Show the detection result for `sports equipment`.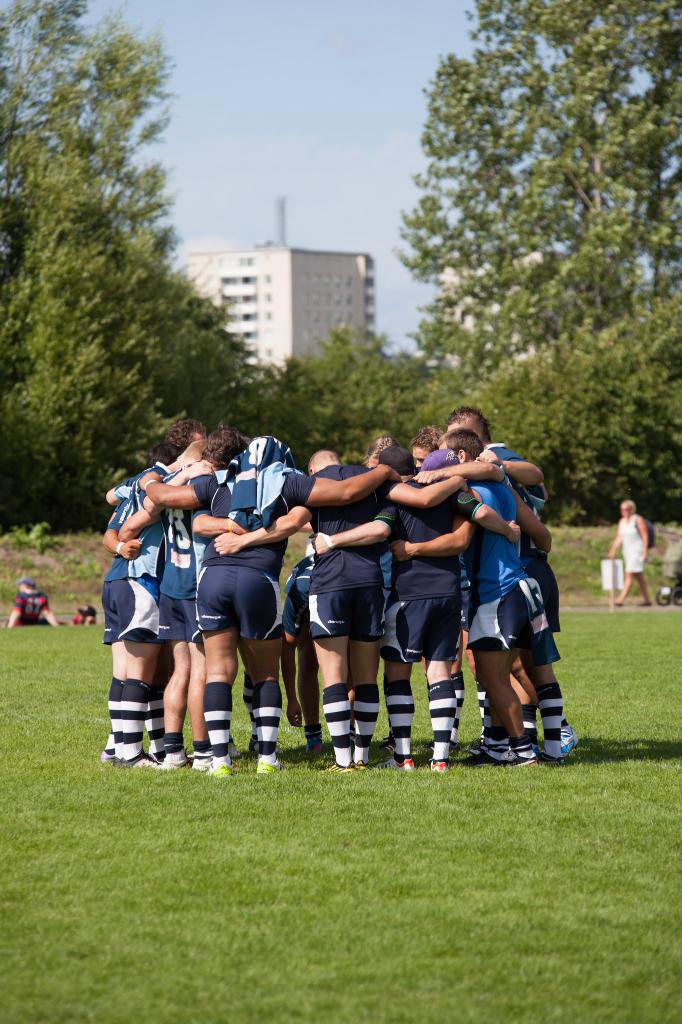
bbox=(257, 756, 283, 777).
